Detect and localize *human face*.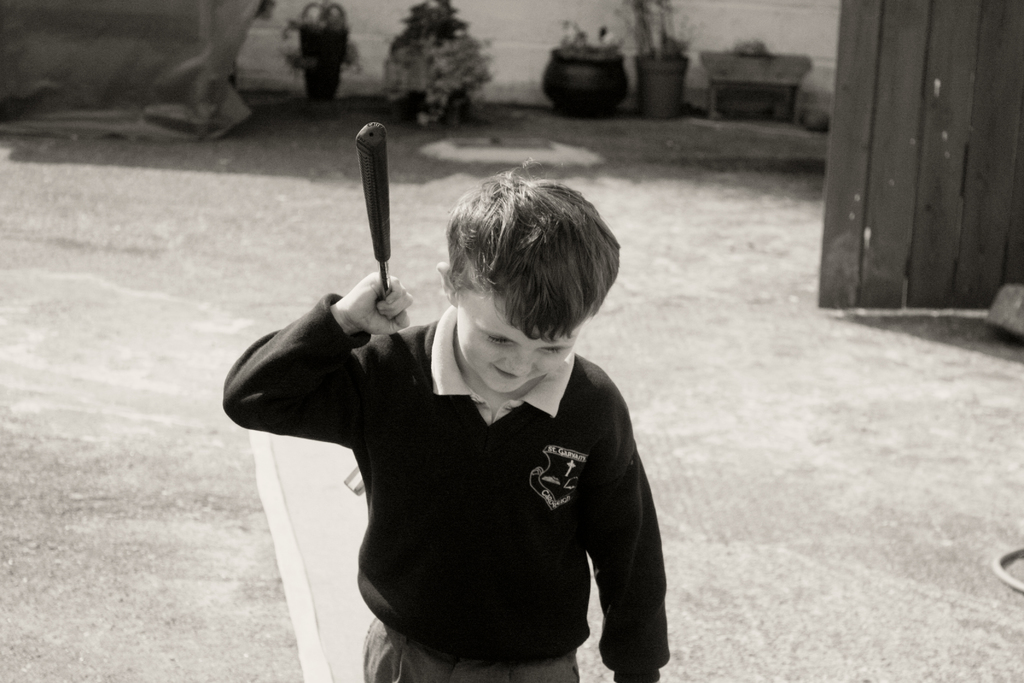
Localized at {"x1": 456, "y1": 285, "x2": 586, "y2": 394}.
